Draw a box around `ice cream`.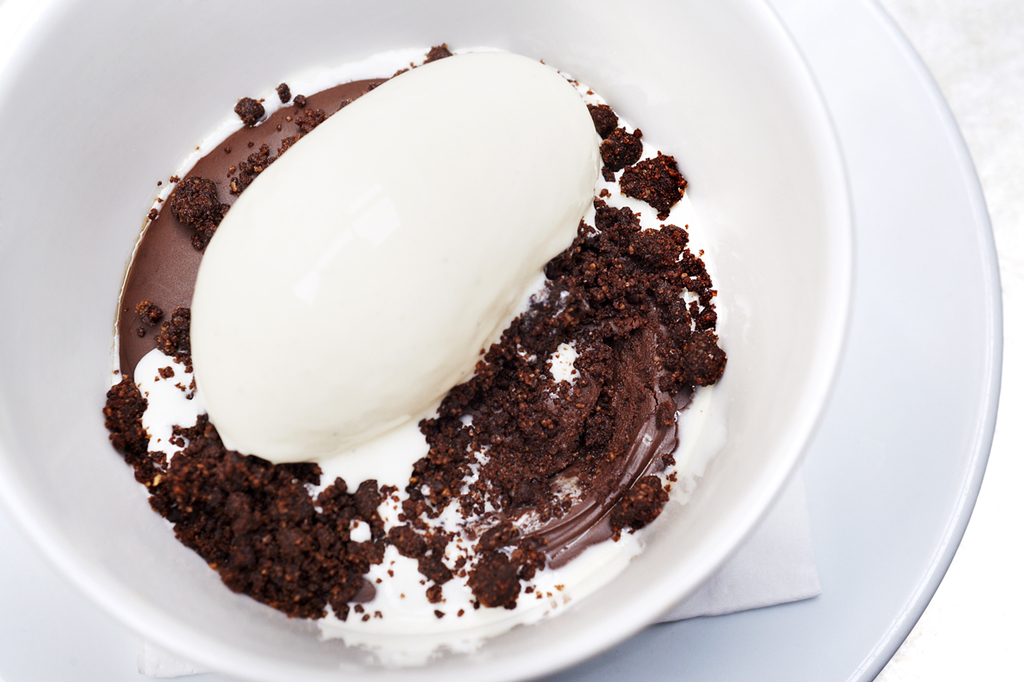
x1=95 y1=13 x2=786 y2=681.
